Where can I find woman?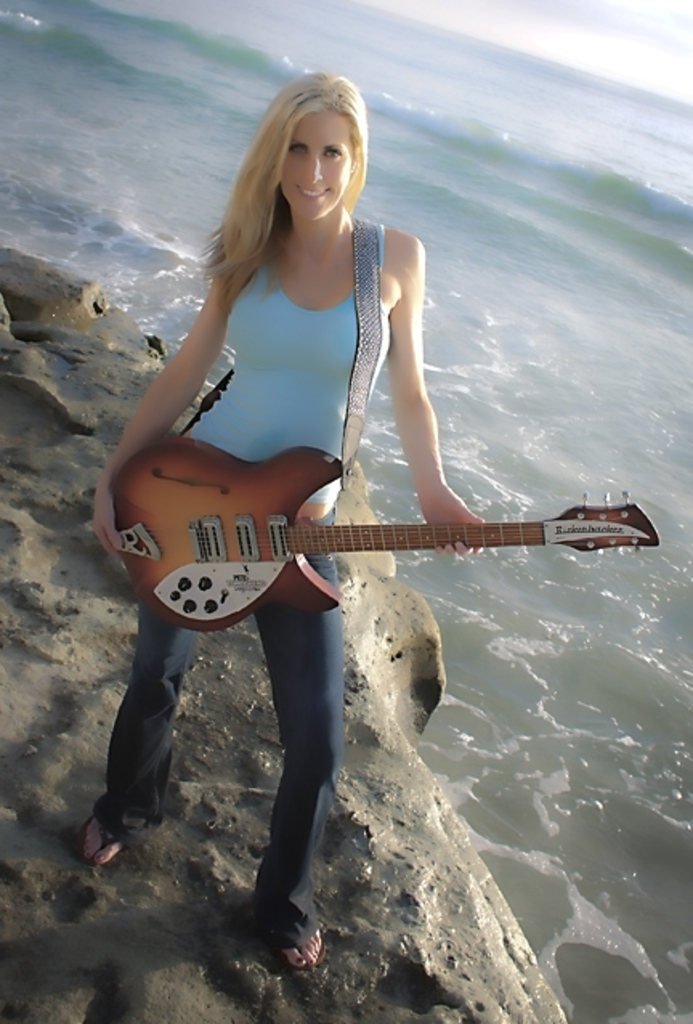
You can find it at [x1=95, y1=87, x2=574, y2=886].
